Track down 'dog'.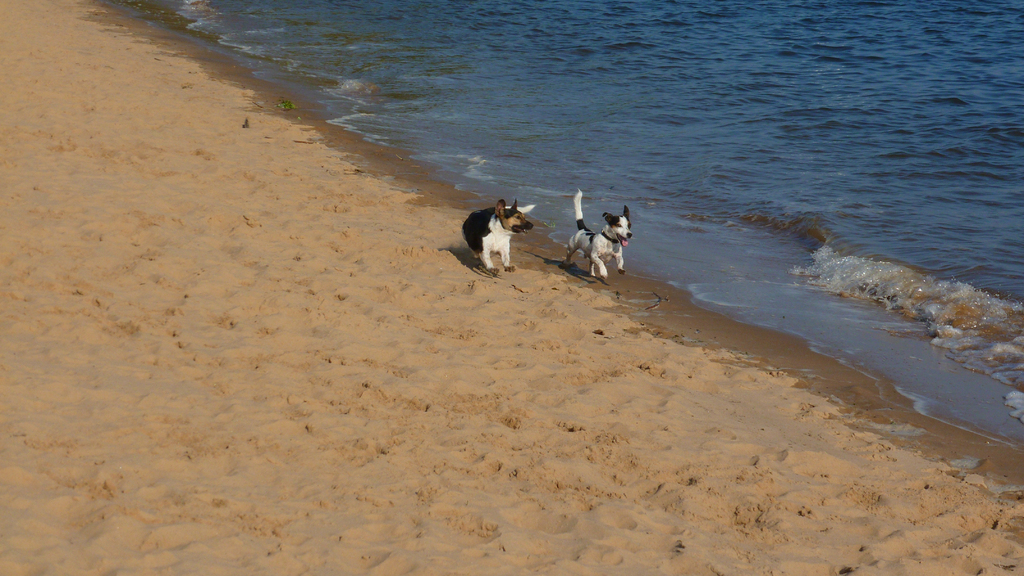
Tracked to x1=457 y1=195 x2=540 y2=276.
